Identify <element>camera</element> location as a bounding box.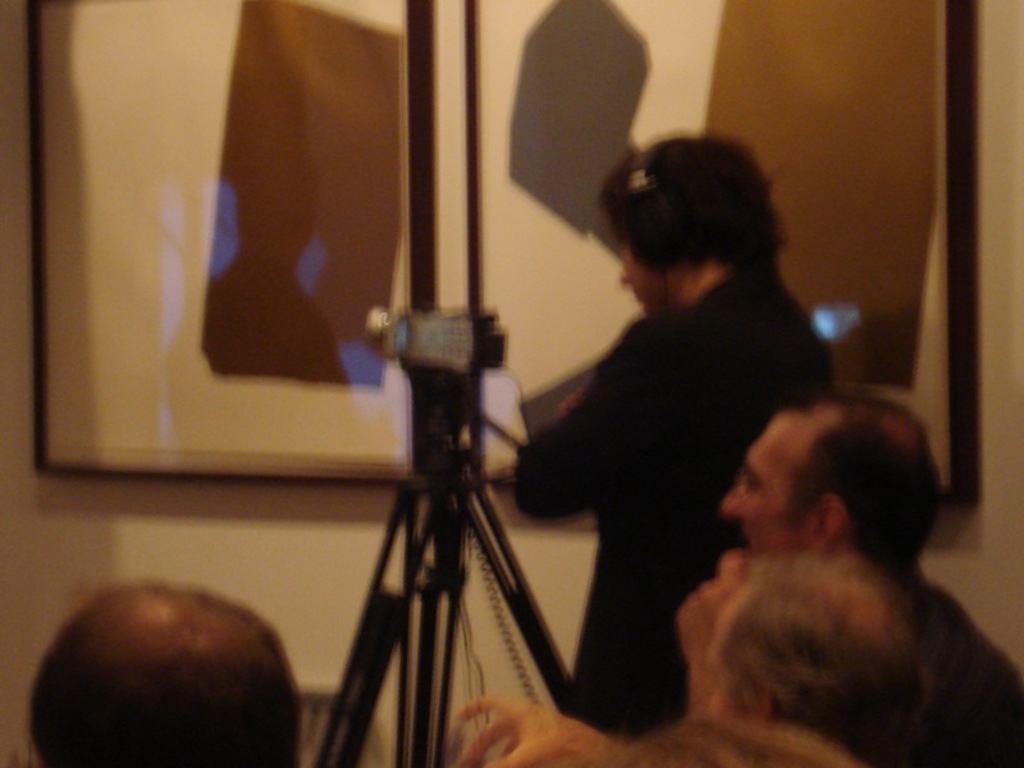
360 308 506 376.
